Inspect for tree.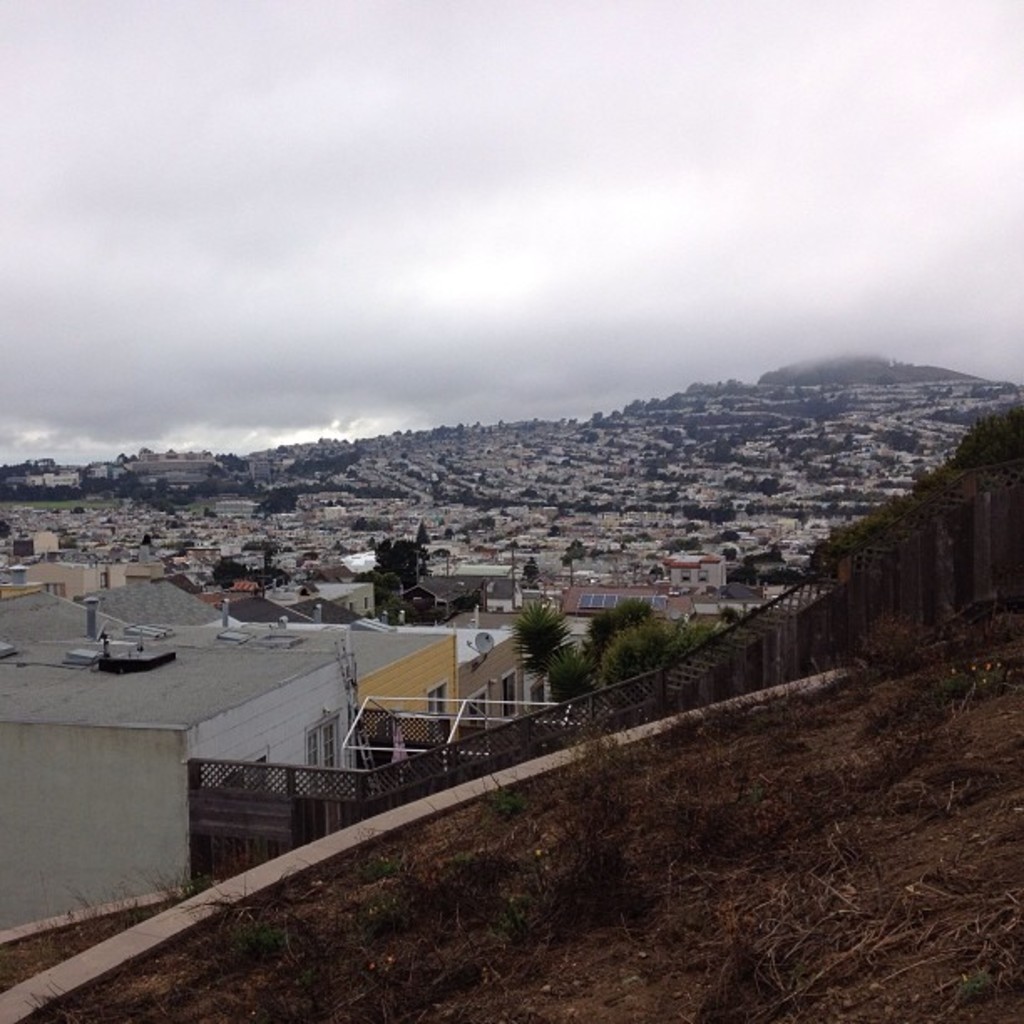
Inspection: [957,392,1022,477].
